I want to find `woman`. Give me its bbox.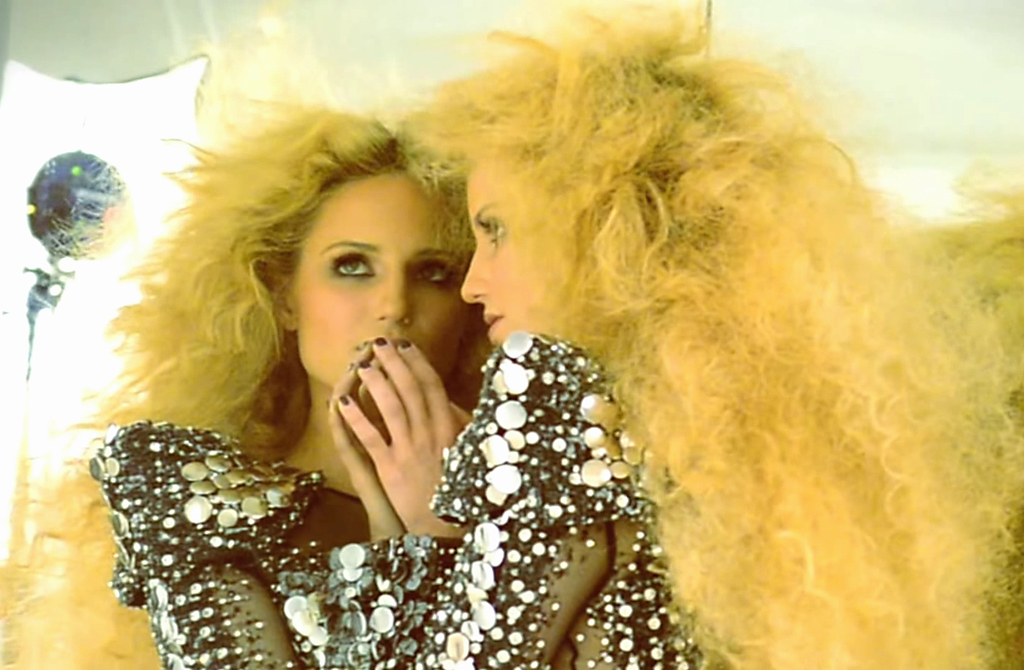
[340,0,1023,669].
